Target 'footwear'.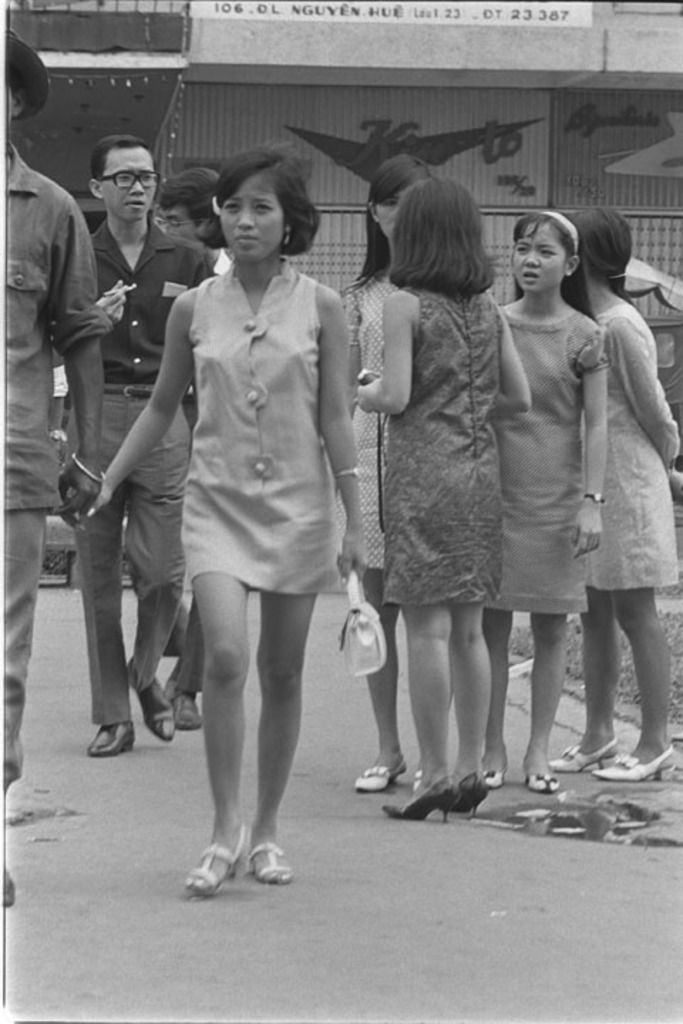
Target region: [left=174, top=681, right=208, bottom=722].
